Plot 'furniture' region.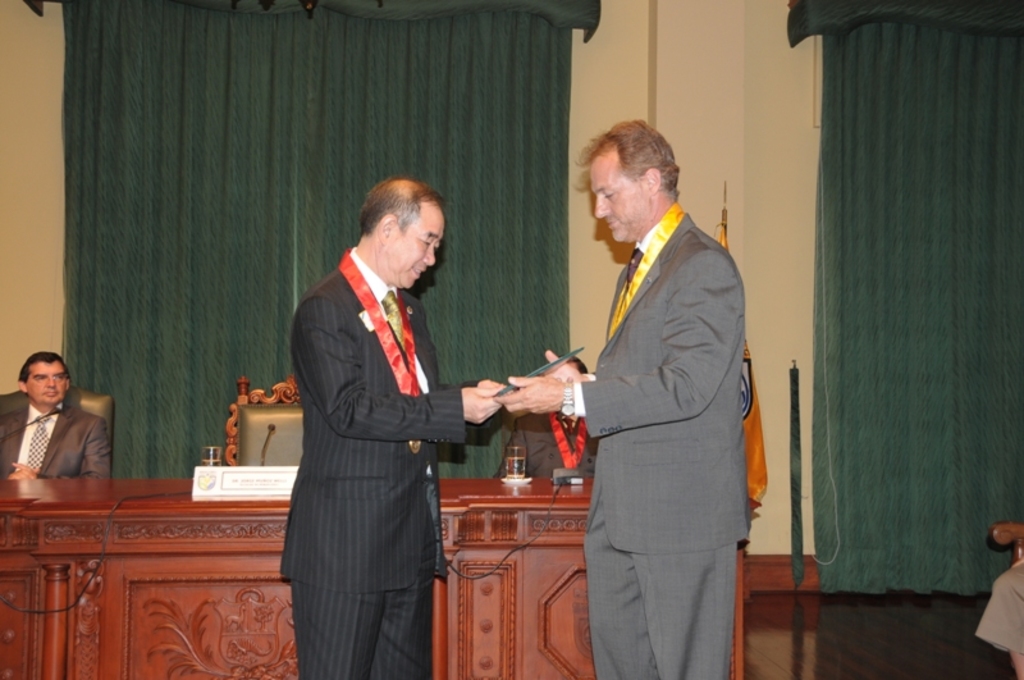
Plotted at BBox(992, 521, 1023, 565).
